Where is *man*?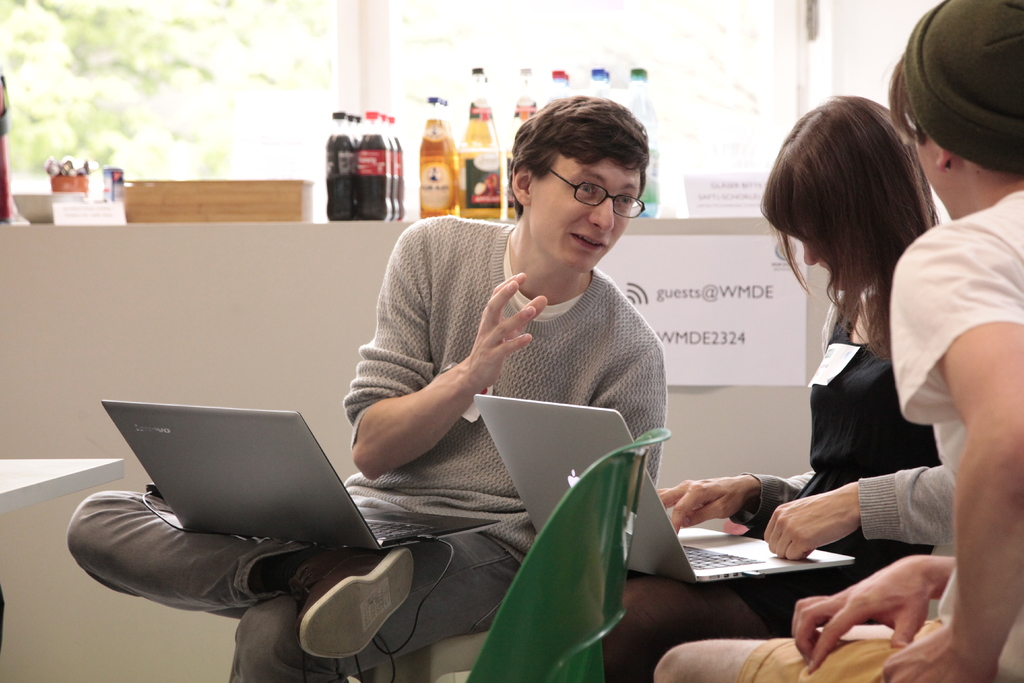
crop(65, 94, 671, 682).
